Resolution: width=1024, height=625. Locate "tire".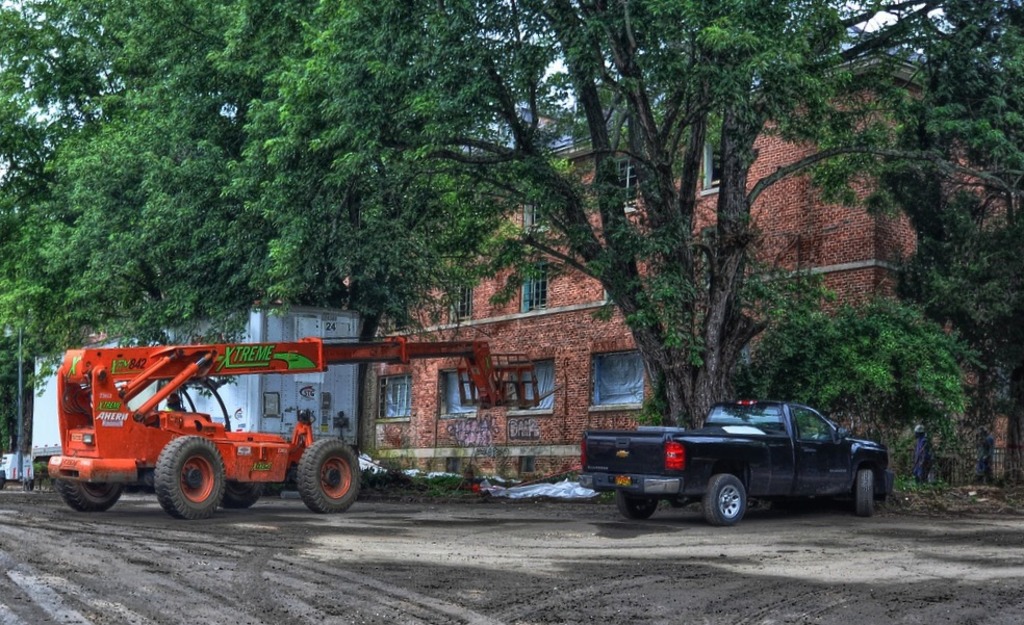
pyautogui.locateOnScreen(220, 478, 262, 507).
